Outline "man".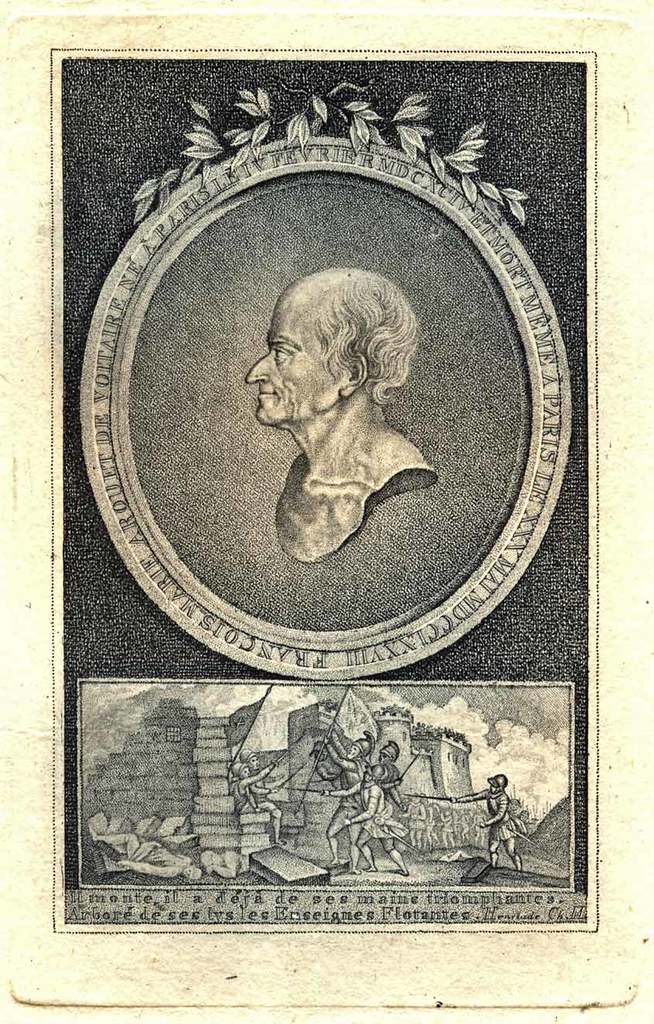
Outline: (367, 745, 413, 819).
